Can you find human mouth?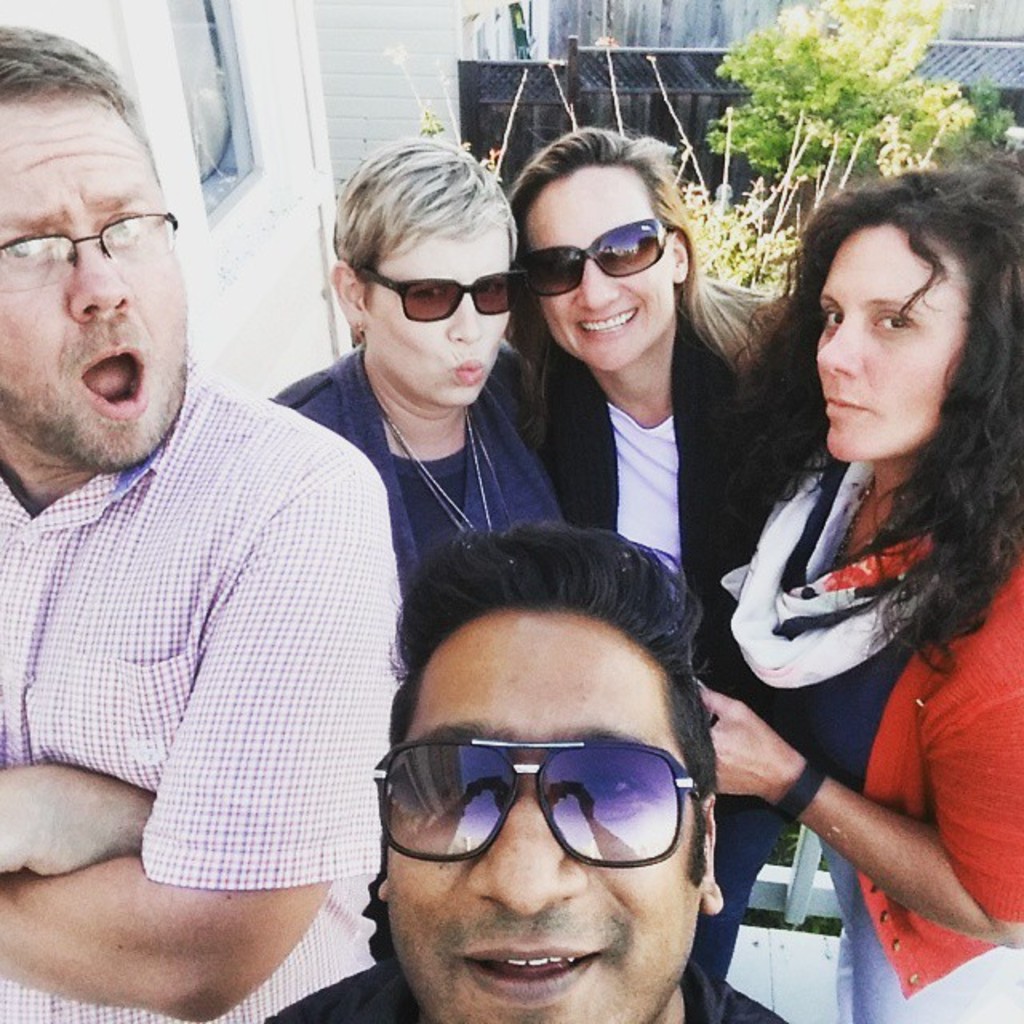
Yes, bounding box: l=459, t=942, r=606, b=1010.
